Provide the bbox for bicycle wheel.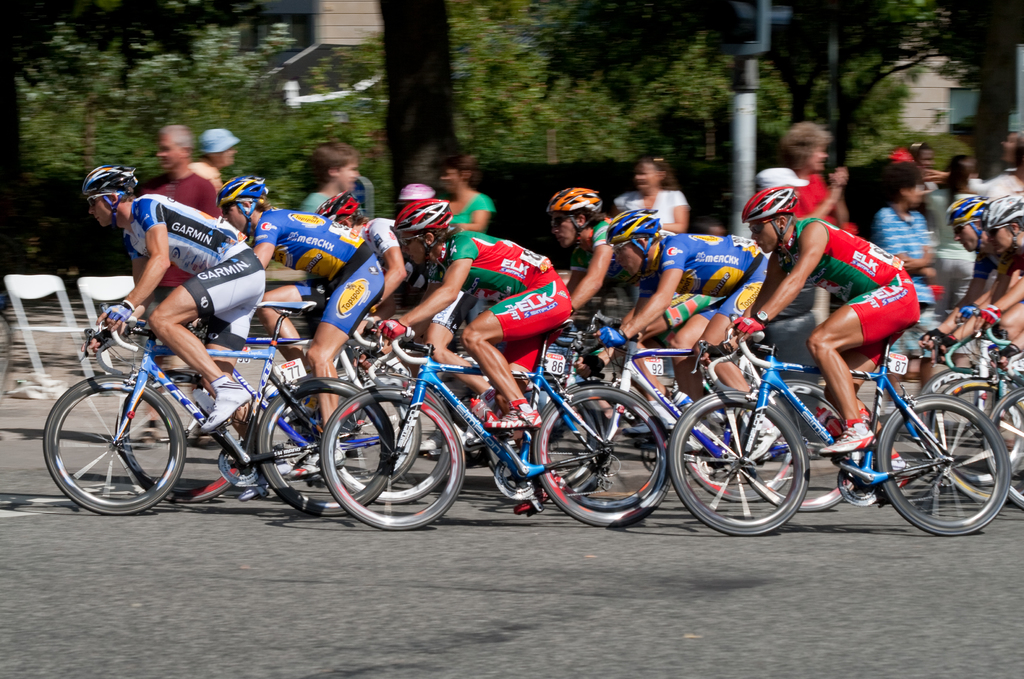
bbox(326, 375, 459, 506).
